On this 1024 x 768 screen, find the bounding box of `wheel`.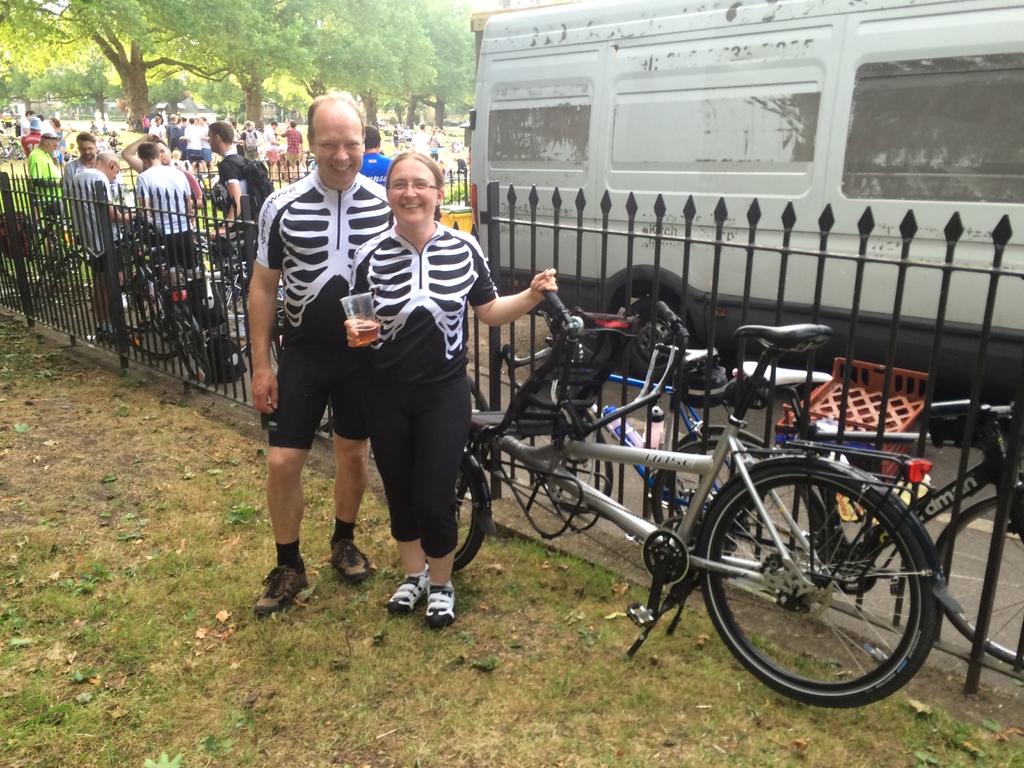
Bounding box: box(110, 283, 178, 361).
